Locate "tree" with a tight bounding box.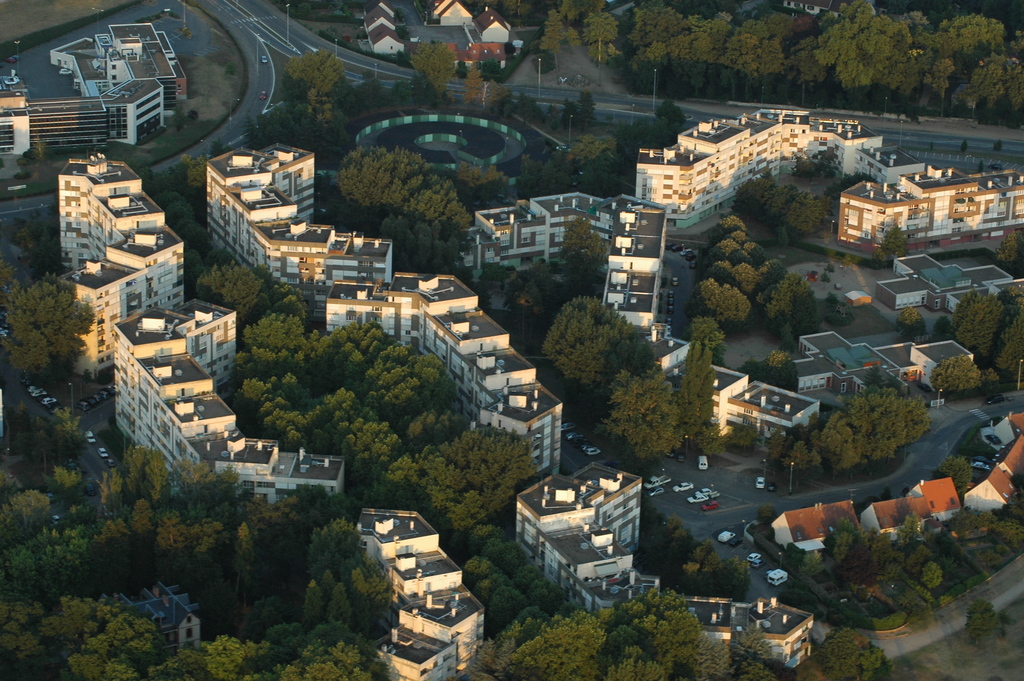
<bbox>884, 368, 906, 397</bbox>.
